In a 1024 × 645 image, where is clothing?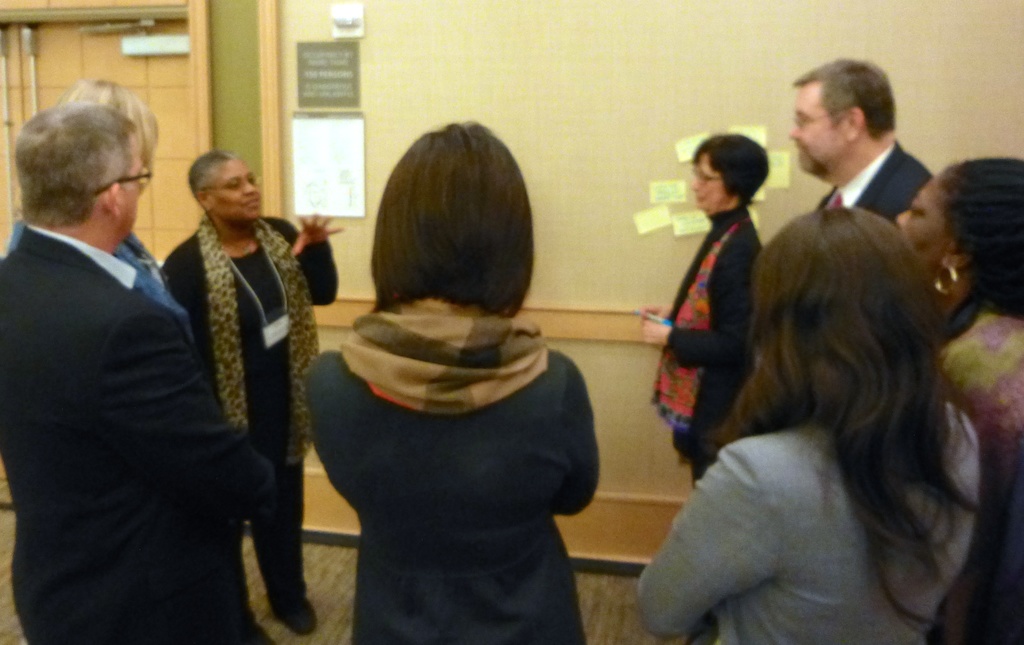
(x1=651, y1=202, x2=769, y2=486).
